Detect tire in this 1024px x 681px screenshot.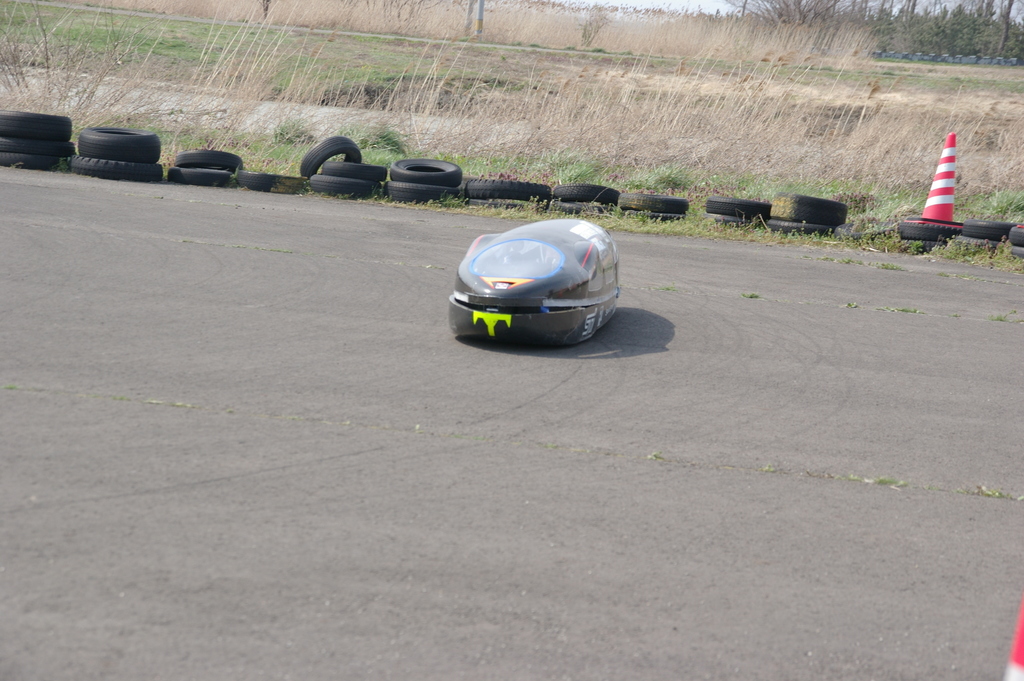
Detection: bbox(959, 232, 996, 254).
